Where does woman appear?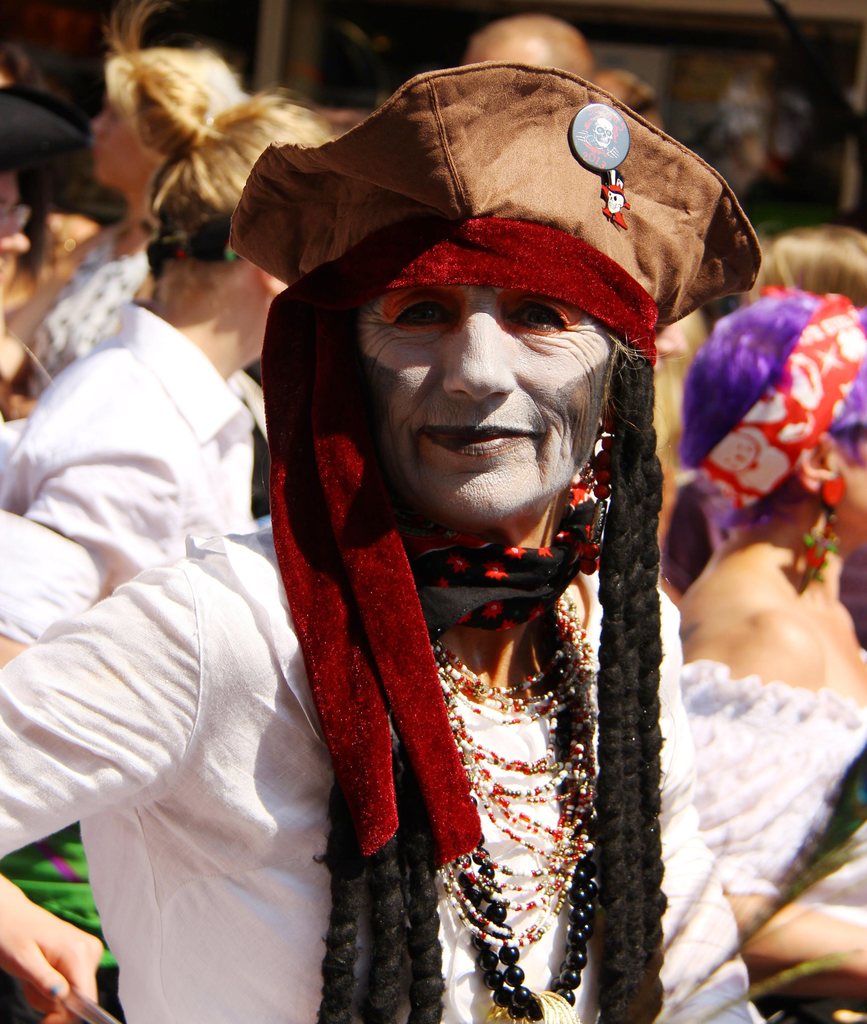
Appears at BBox(752, 211, 866, 314).
